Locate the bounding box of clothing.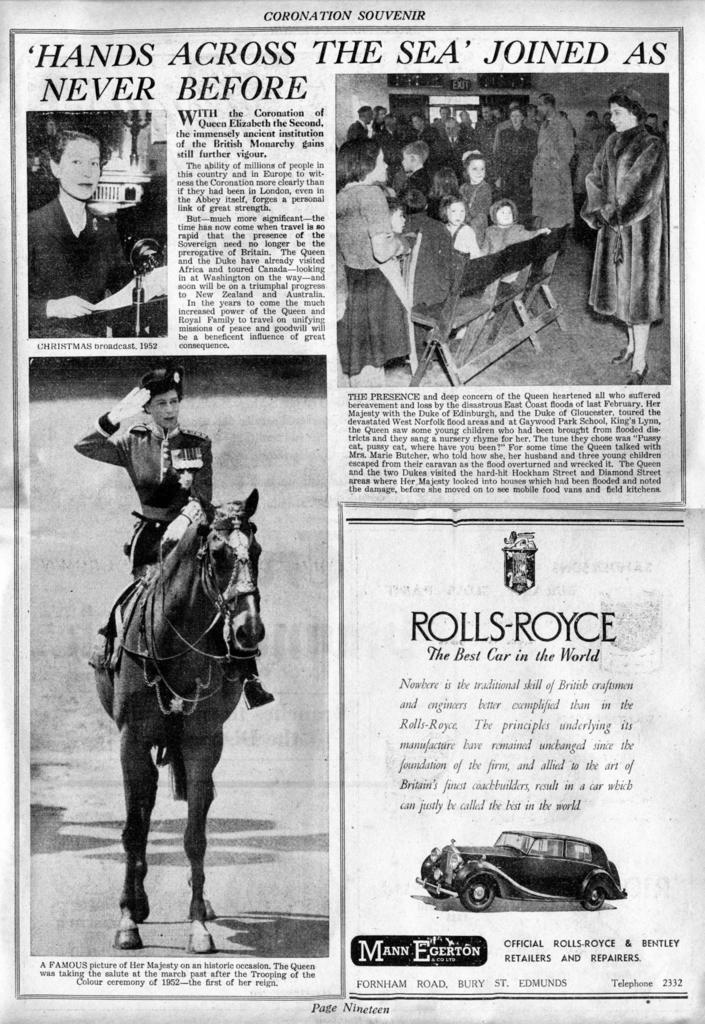
Bounding box: [70, 406, 259, 672].
